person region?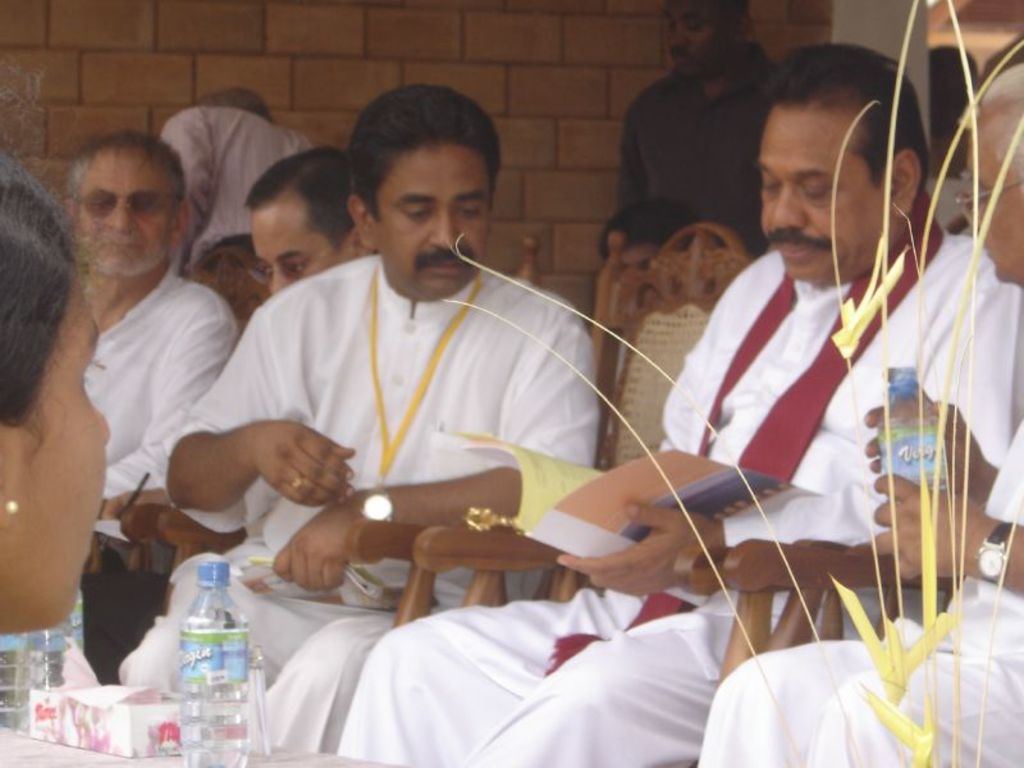
(595, 0, 791, 261)
